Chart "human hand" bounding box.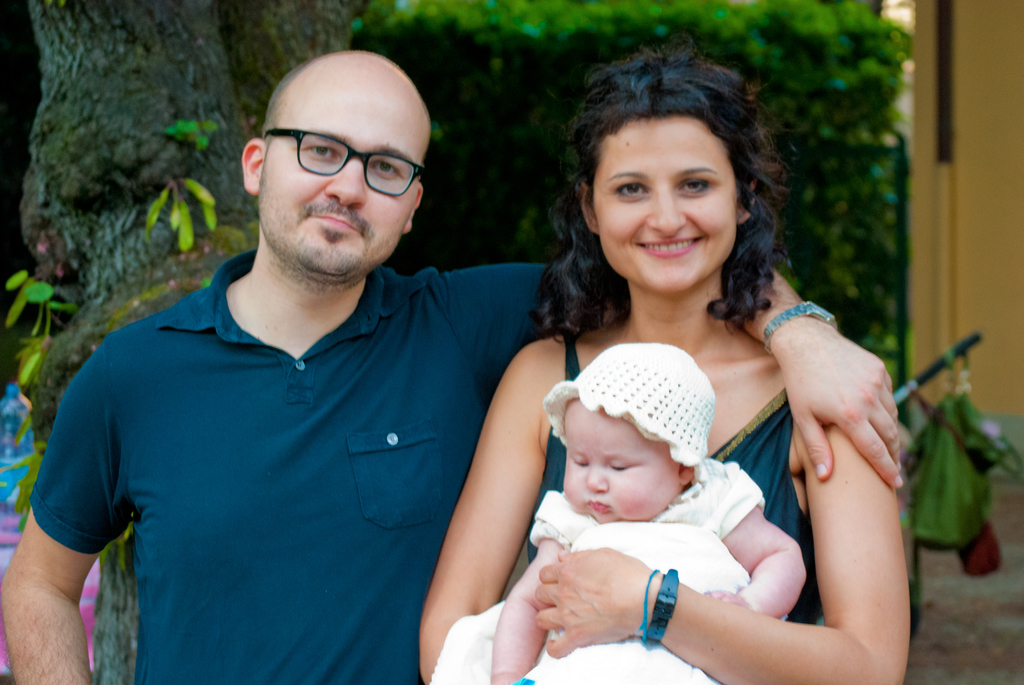
Charted: left=522, top=549, right=664, bottom=653.
